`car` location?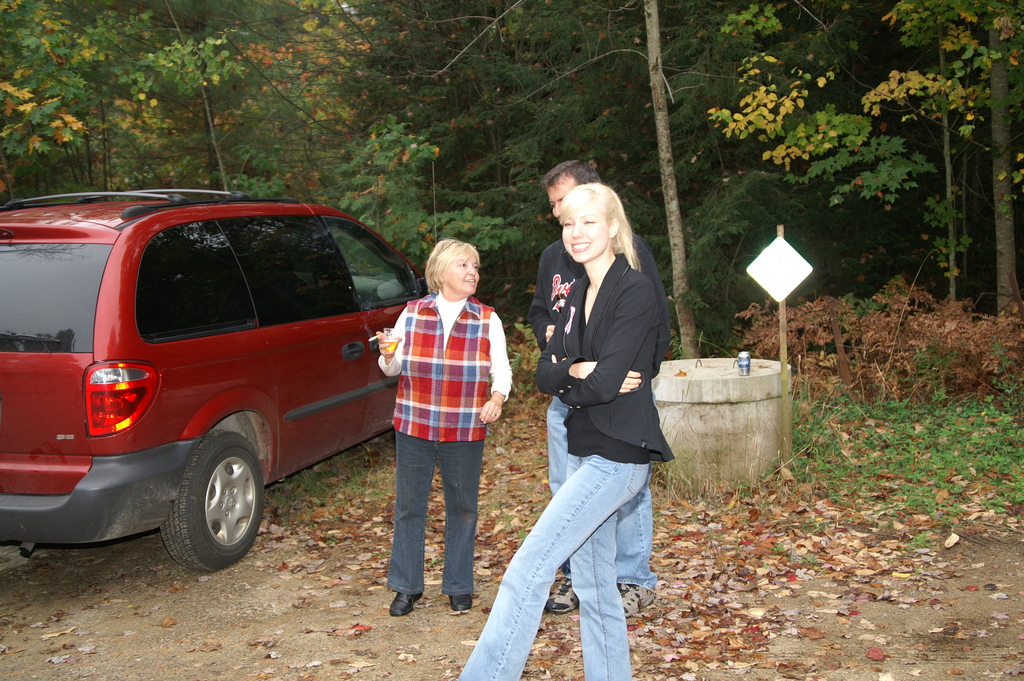
{"left": 12, "top": 189, "right": 459, "bottom": 583}
